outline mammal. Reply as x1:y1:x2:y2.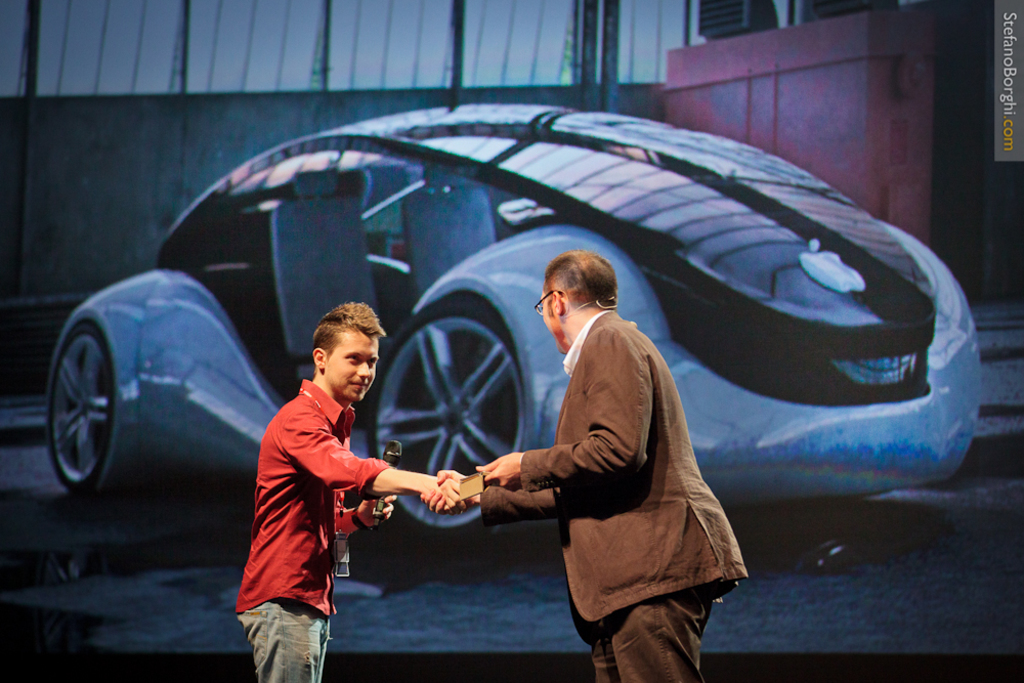
422:254:751:682.
